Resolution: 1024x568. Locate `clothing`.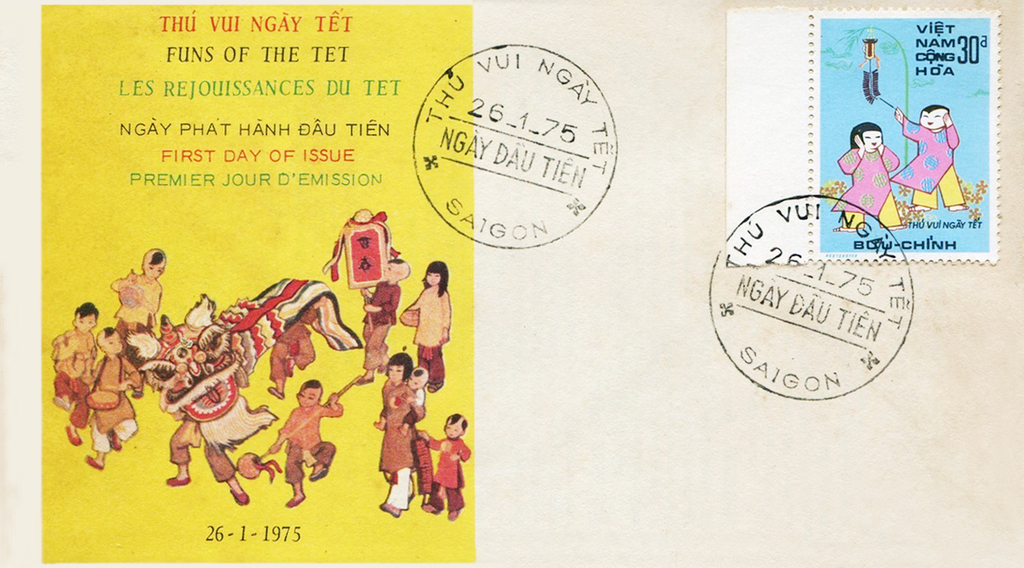
(x1=830, y1=148, x2=902, y2=215).
